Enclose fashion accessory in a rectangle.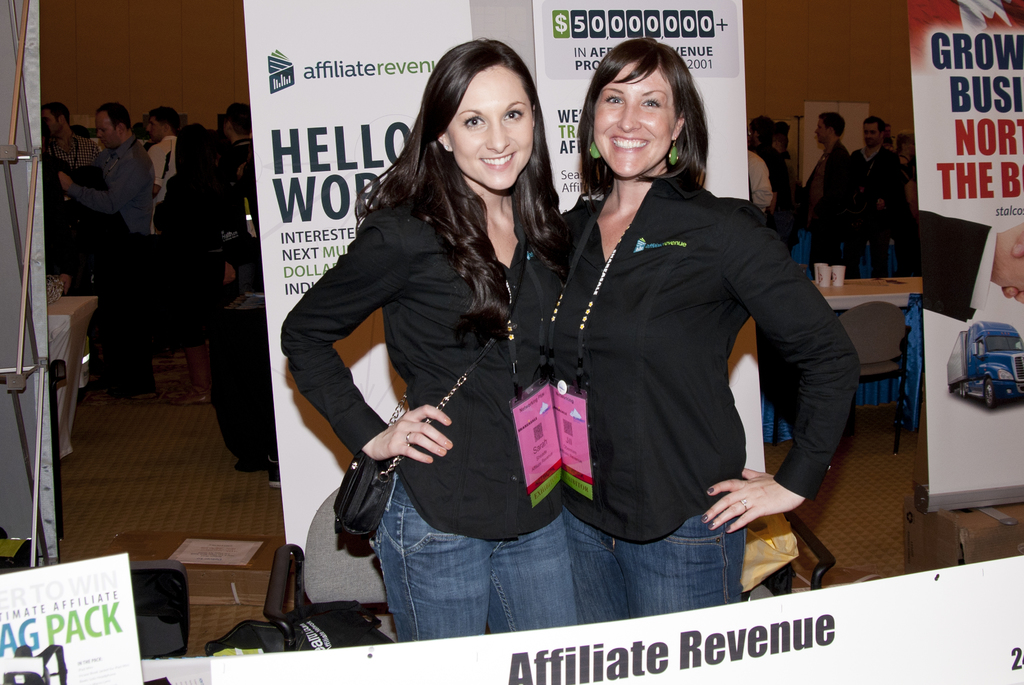
{"left": 743, "top": 496, "right": 748, "bottom": 511}.
